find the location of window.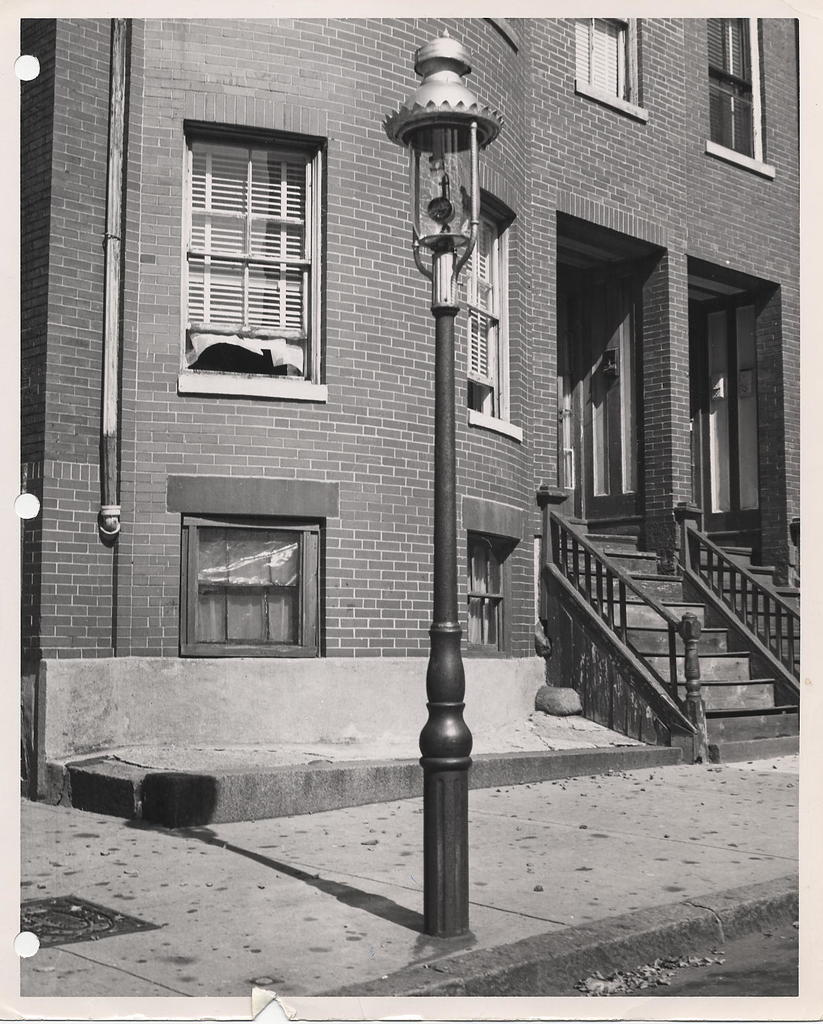
Location: x1=178, y1=515, x2=319, y2=652.
